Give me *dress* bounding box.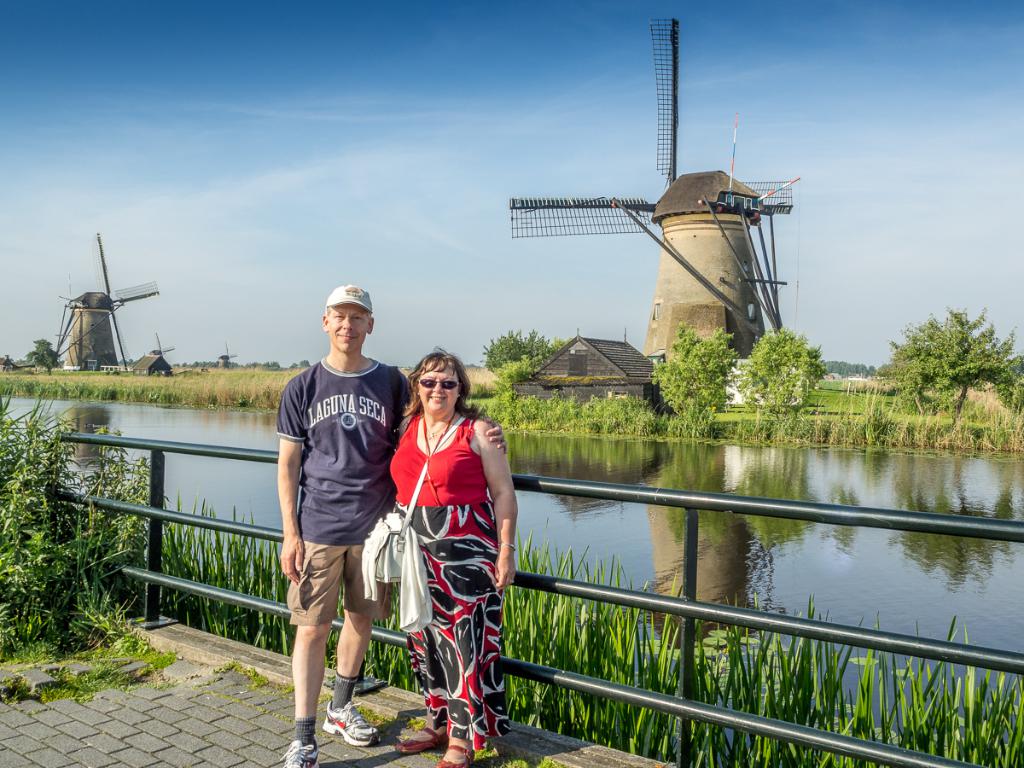
x1=390, y1=416, x2=503, y2=744.
